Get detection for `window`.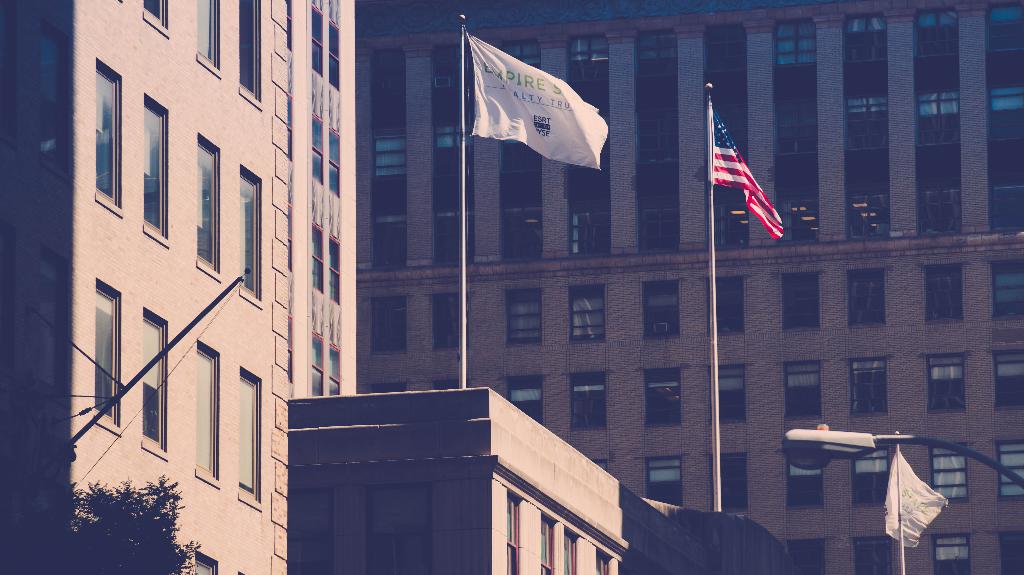
Detection: x1=925, y1=262, x2=964, y2=324.
